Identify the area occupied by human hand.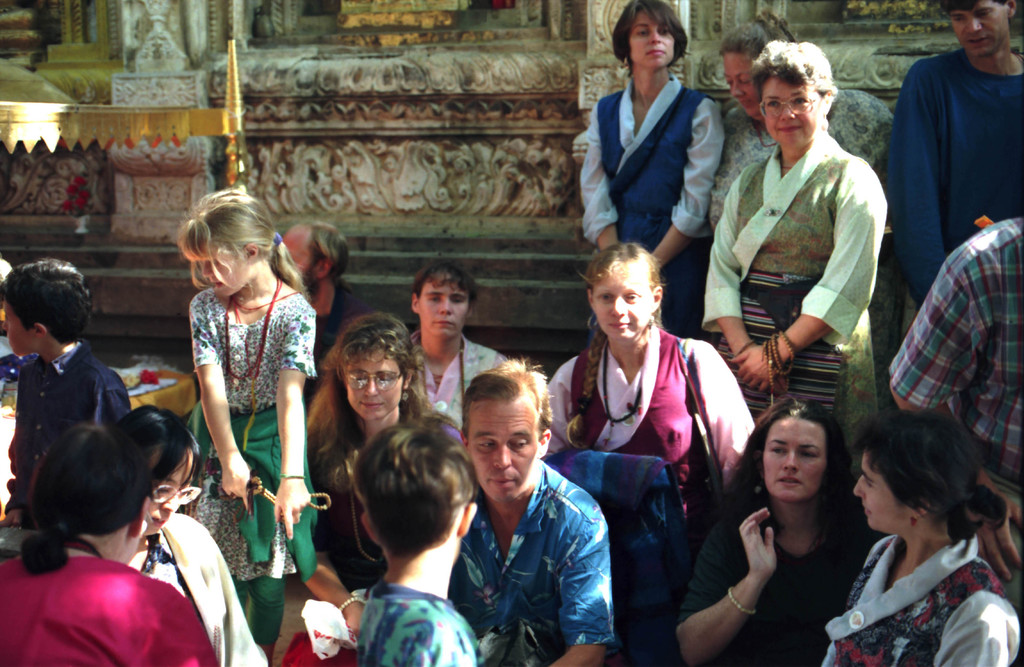
Area: [259,476,316,559].
